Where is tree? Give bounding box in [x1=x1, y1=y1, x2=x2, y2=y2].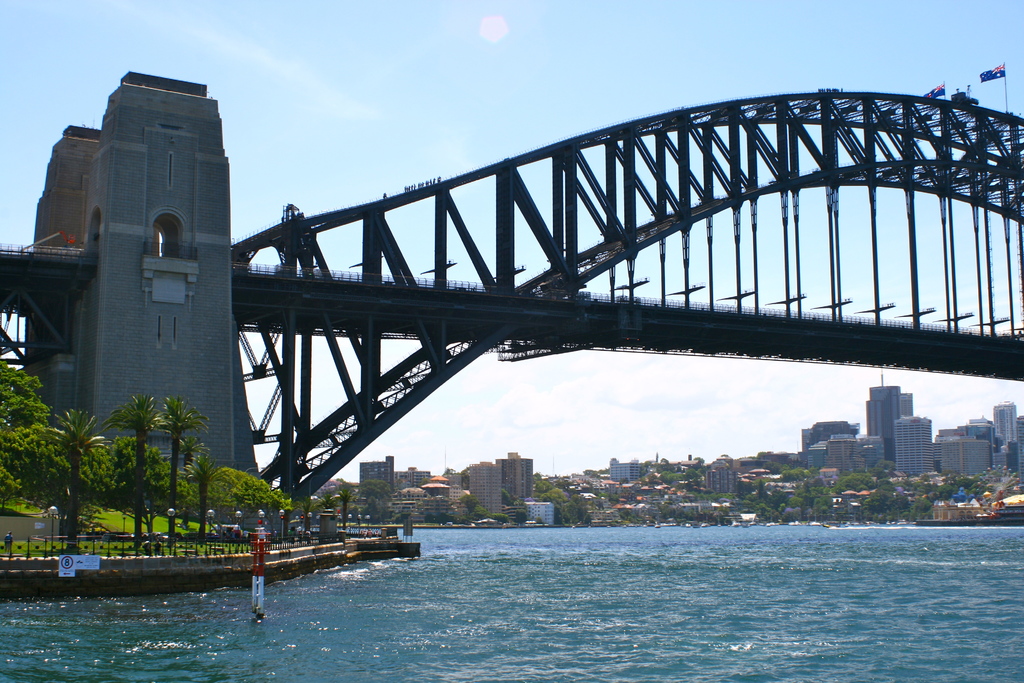
[x1=112, y1=393, x2=161, y2=526].
